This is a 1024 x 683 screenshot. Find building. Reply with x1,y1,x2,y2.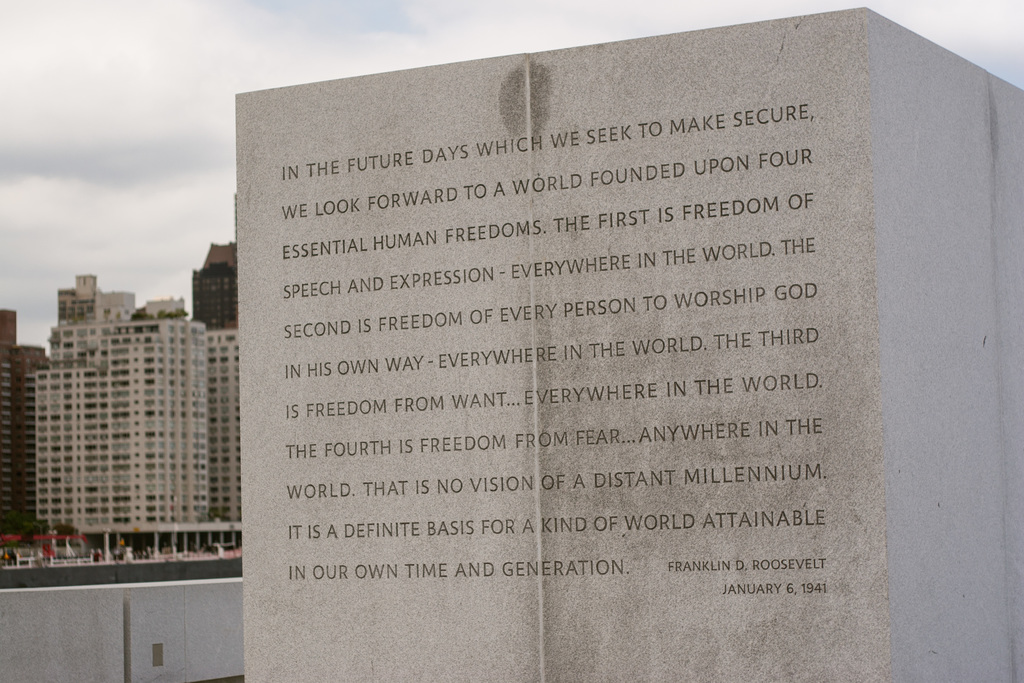
4,294,240,564.
